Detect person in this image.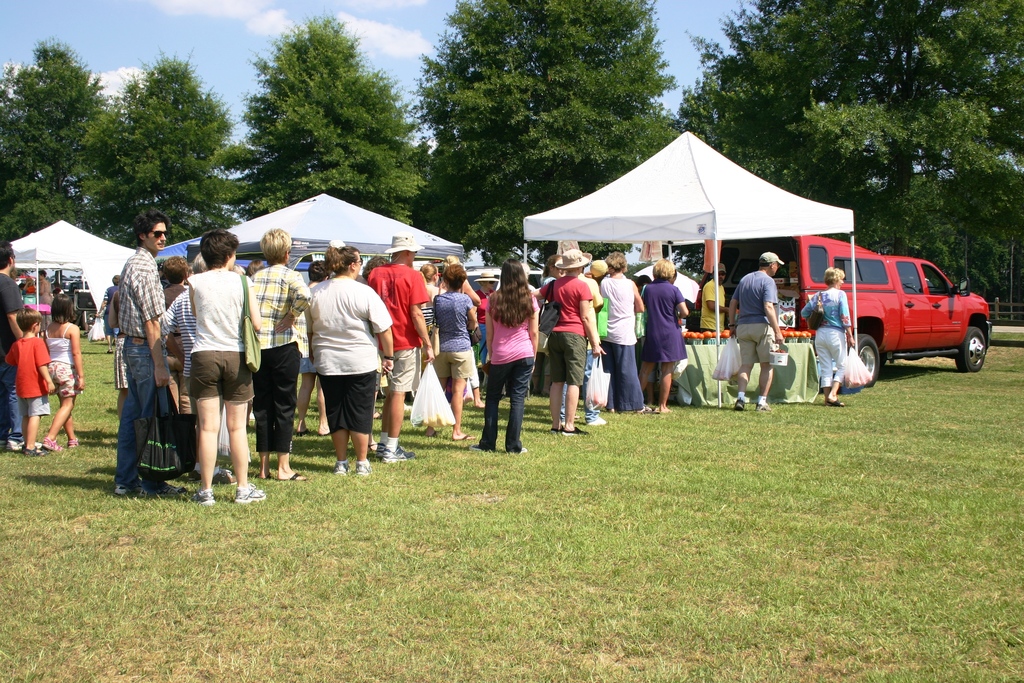
Detection: l=803, t=267, r=855, b=404.
